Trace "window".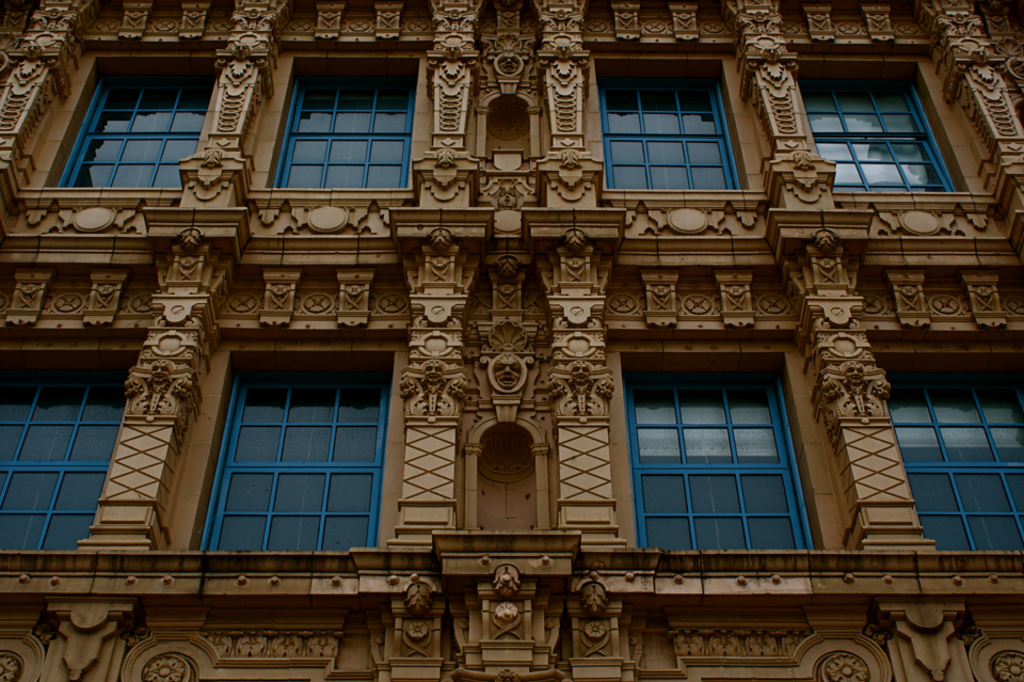
Traced to 0,362,129,554.
